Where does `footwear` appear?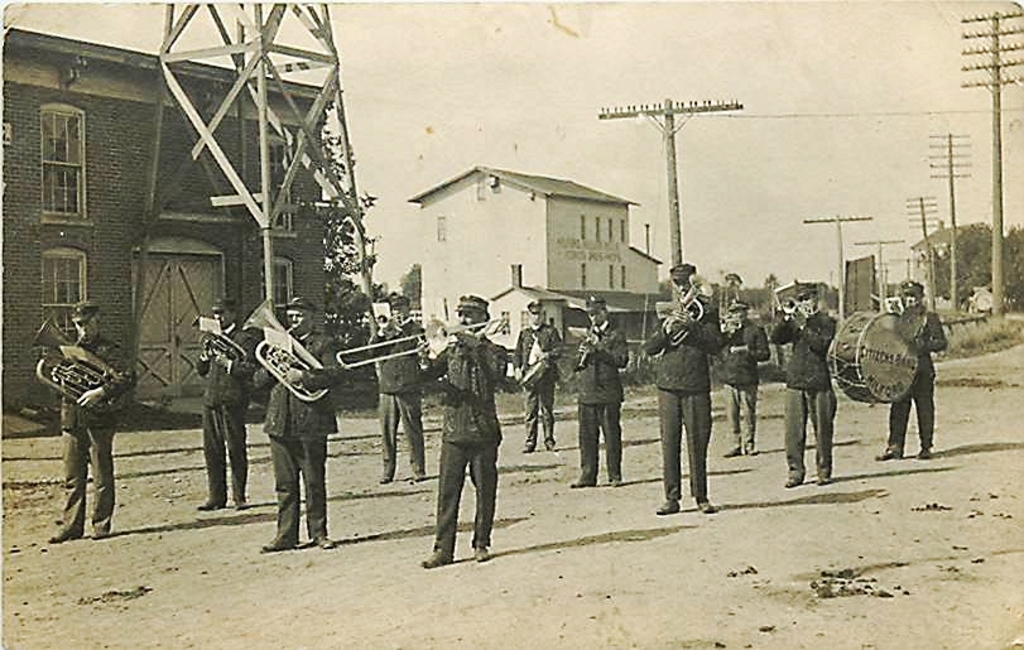
Appears at box(657, 497, 682, 515).
